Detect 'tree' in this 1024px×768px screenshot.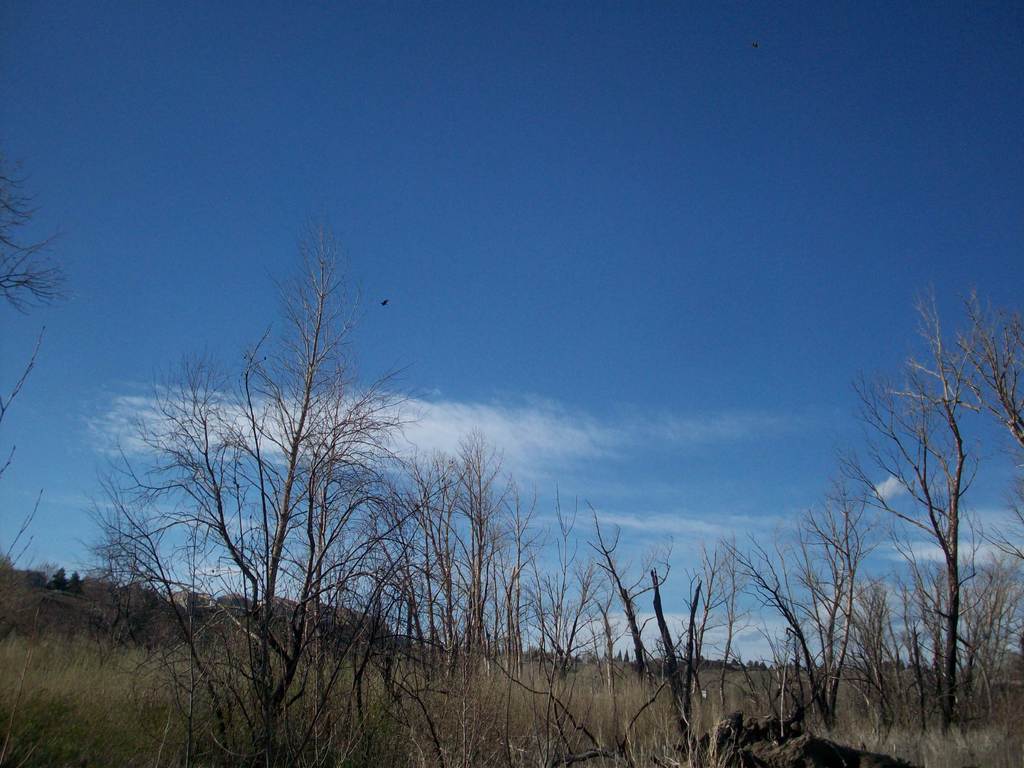
Detection: Rect(911, 522, 1017, 725).
